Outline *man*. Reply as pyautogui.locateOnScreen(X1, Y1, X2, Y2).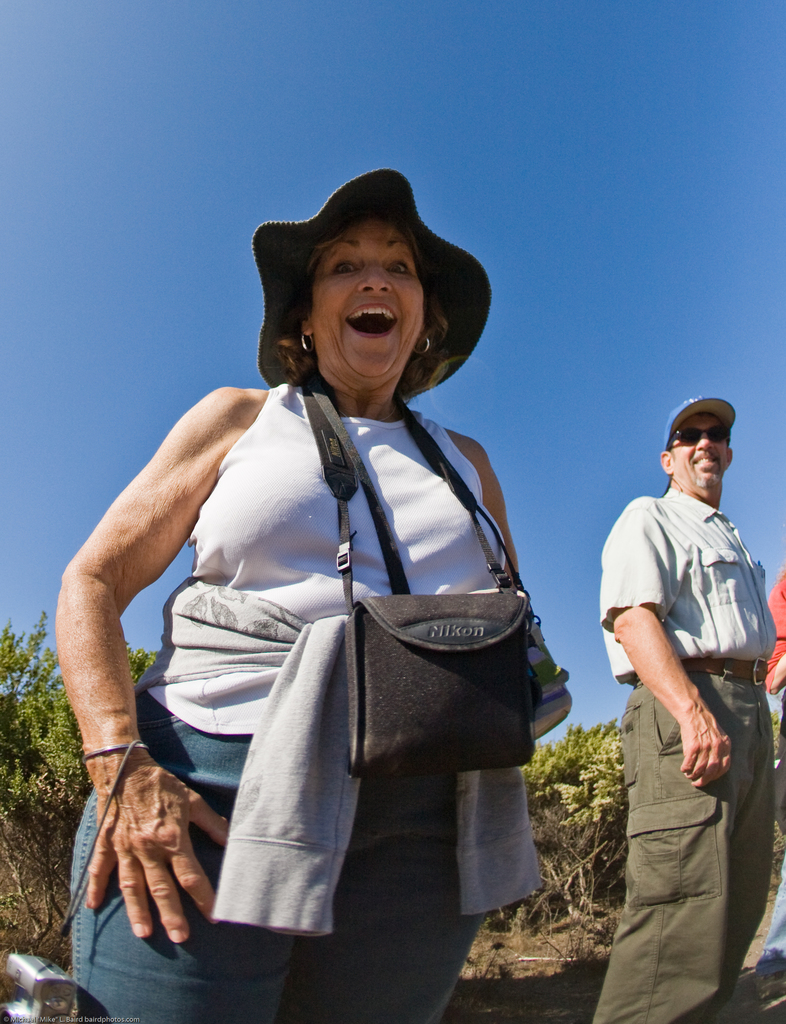
pyautogui.locateOnScreen(593, 391, 764, 1015).
